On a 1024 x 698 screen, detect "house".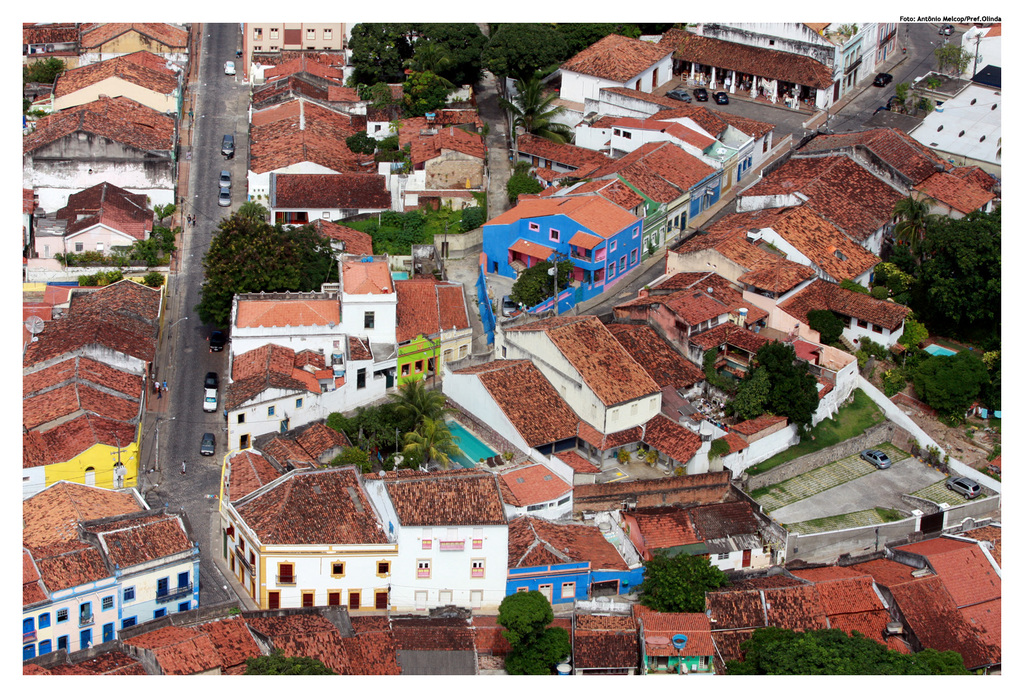
{"x1": 442, "y1": 353, "x2": 569, "y2": 457}.
